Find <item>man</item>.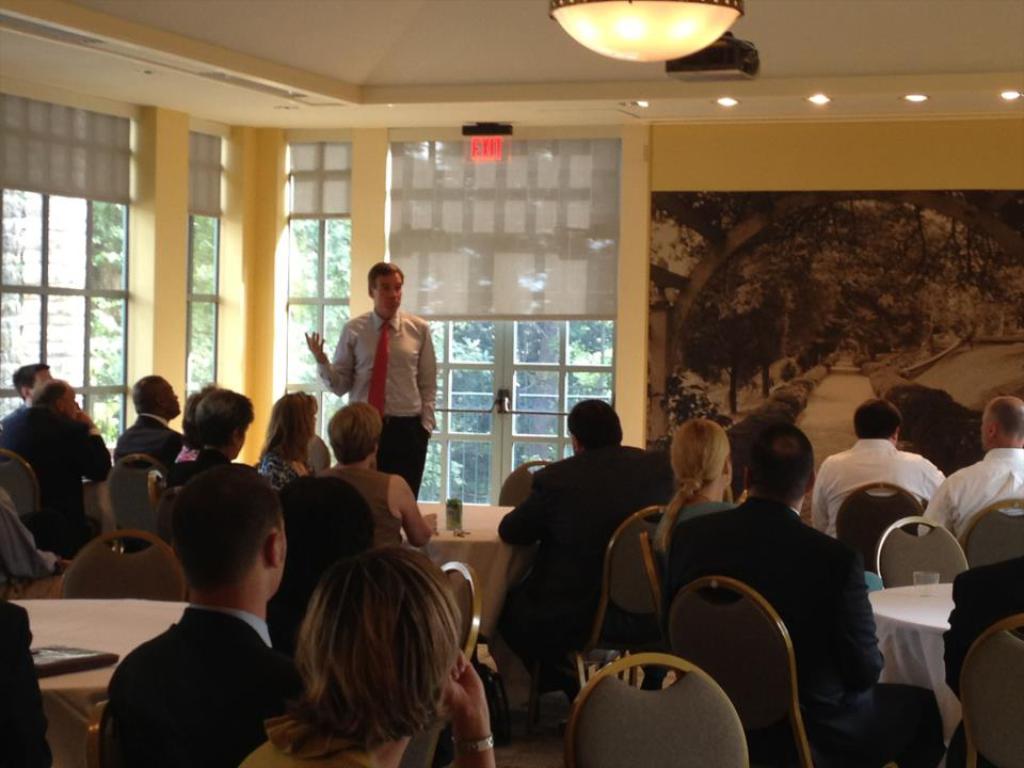
661:418:946:767.
